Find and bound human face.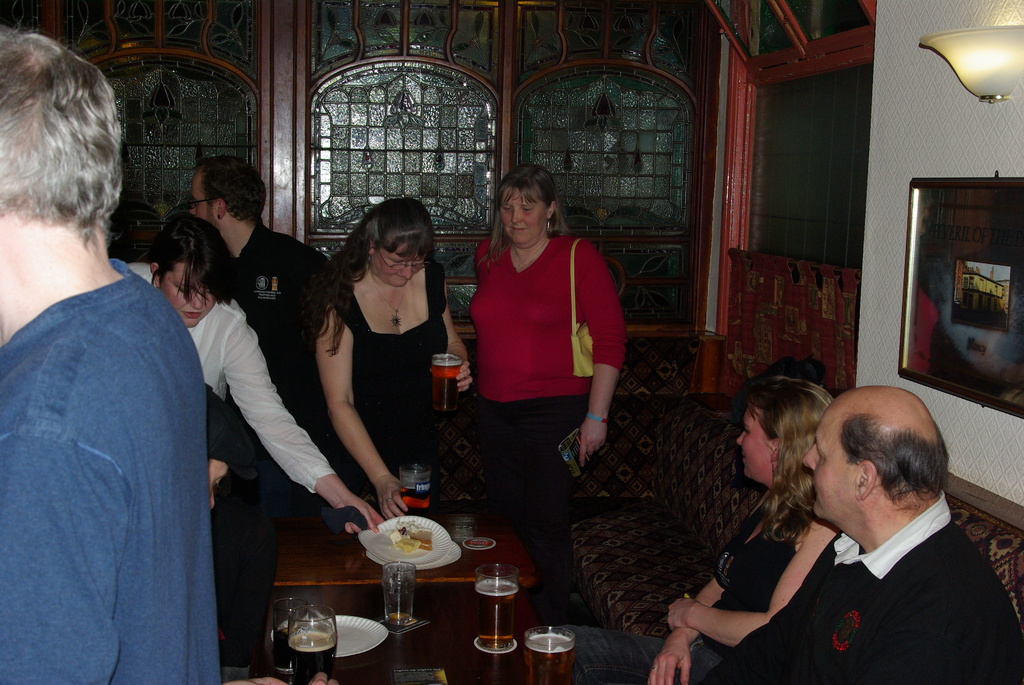
Bound: x1=735 y1=405 x2=767 y2=482.
